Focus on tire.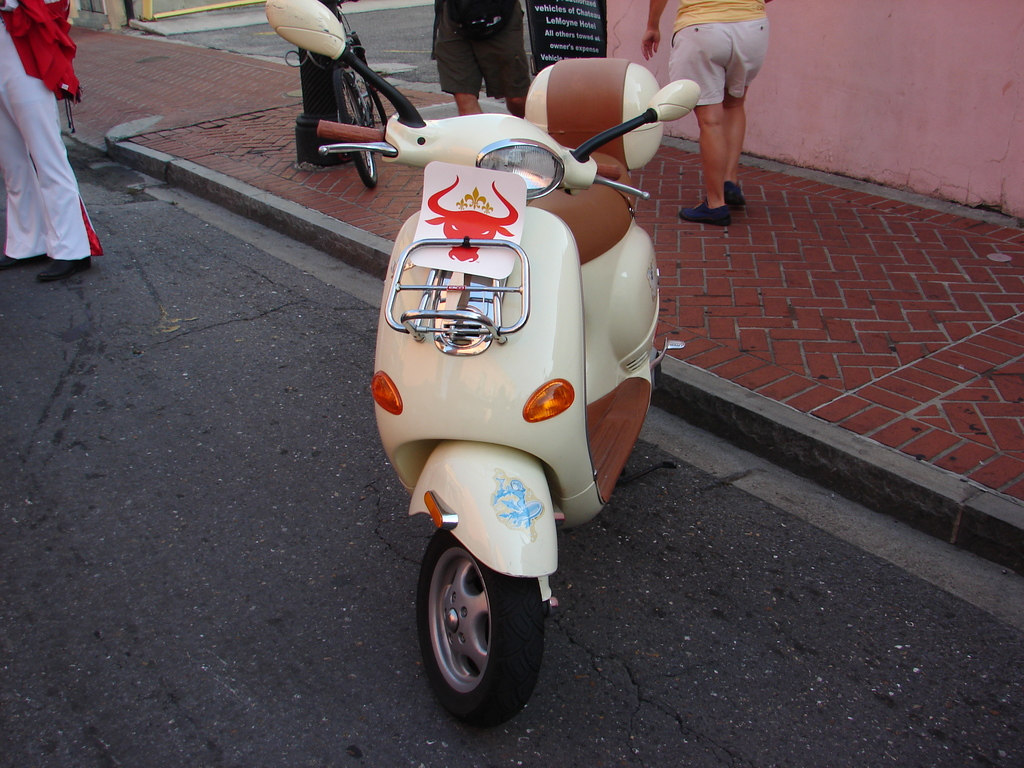
Focused at rect(336, 68, 380, 188).
